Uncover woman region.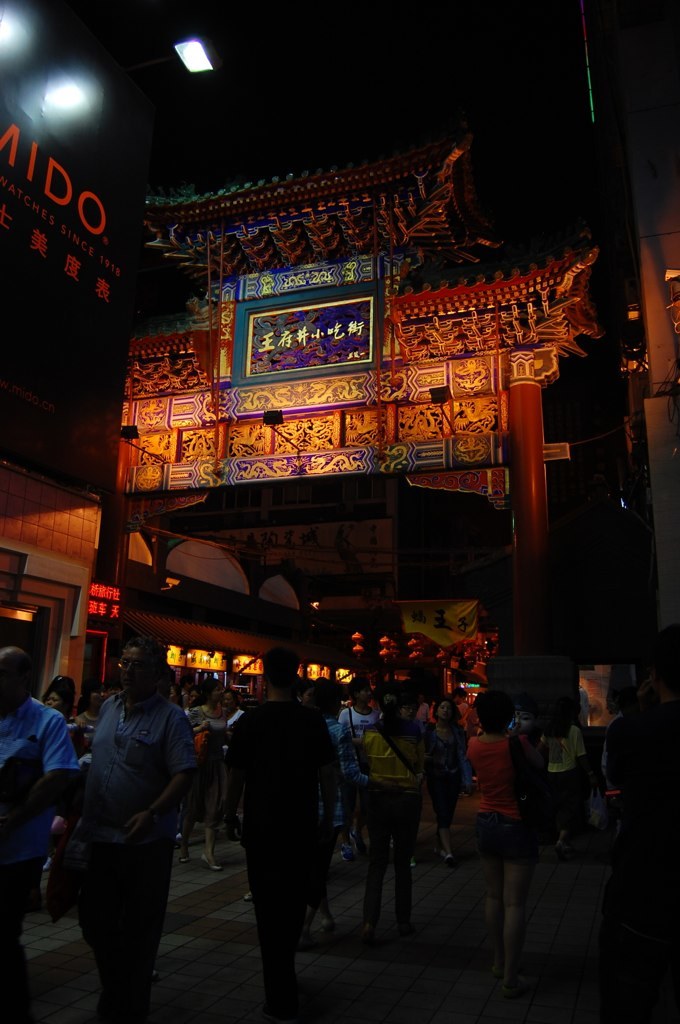
Uncovered: box=[158, 682, 220, 874].
